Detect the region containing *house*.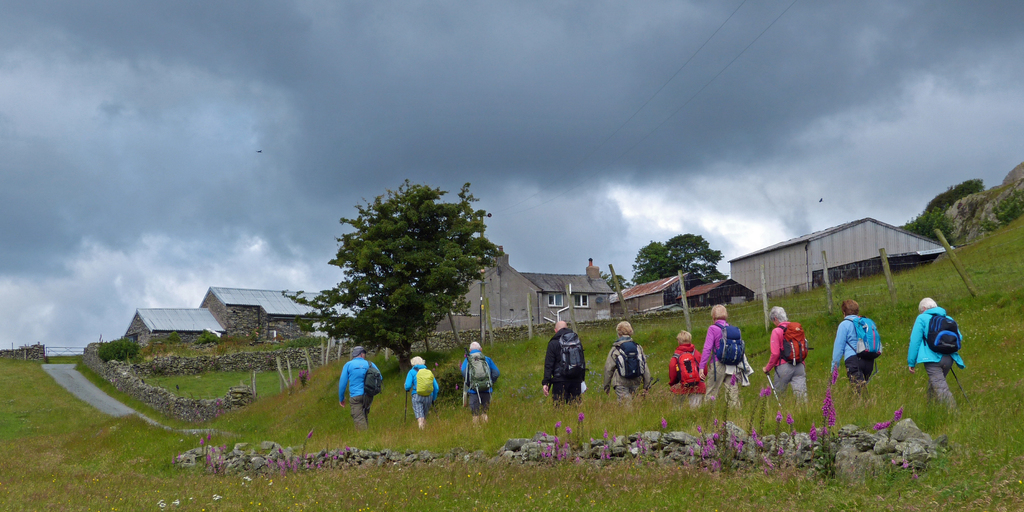
(208, 286, 308, 337).
